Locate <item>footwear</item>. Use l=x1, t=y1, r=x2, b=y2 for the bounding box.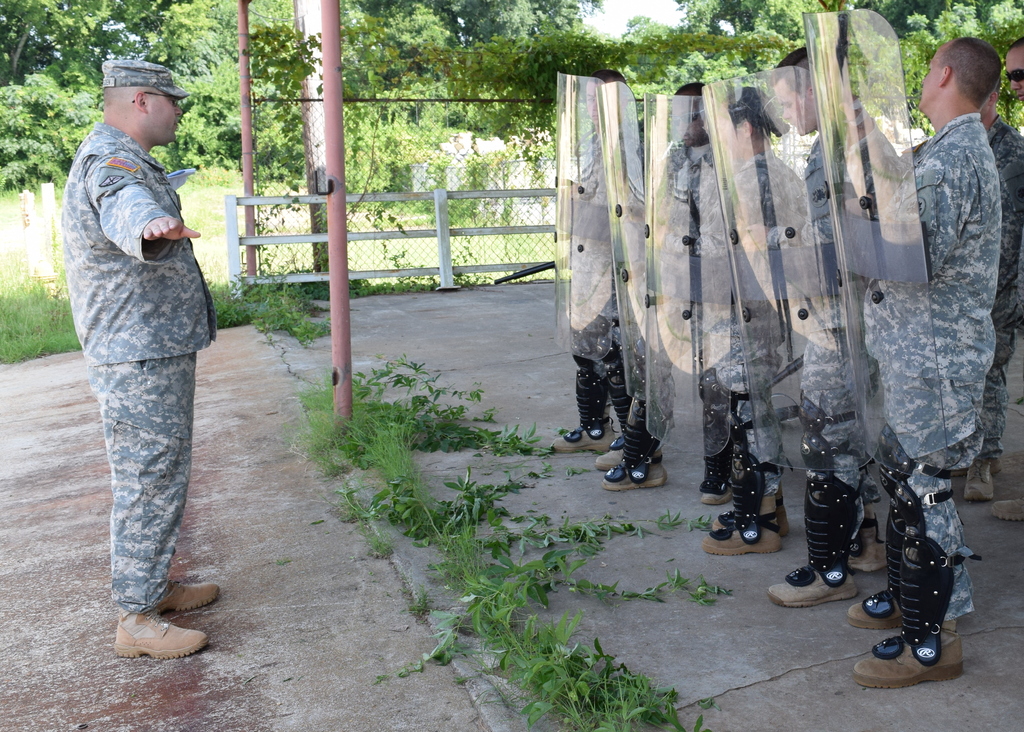
l=705, t=486, r=735, b=502.
